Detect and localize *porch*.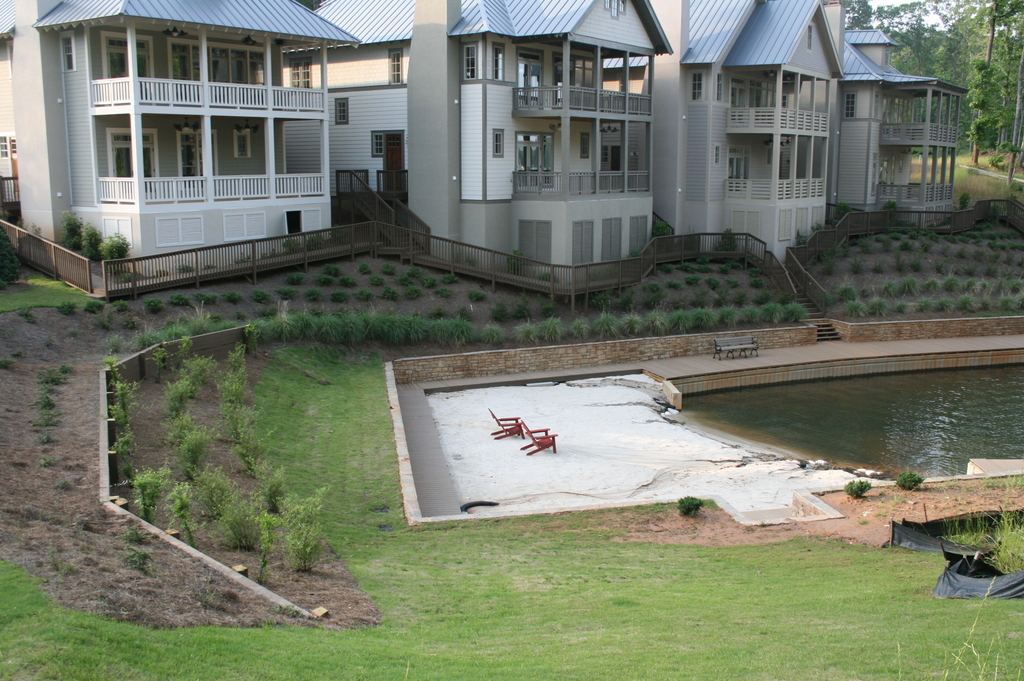
Localized at 724/196/867/229.
